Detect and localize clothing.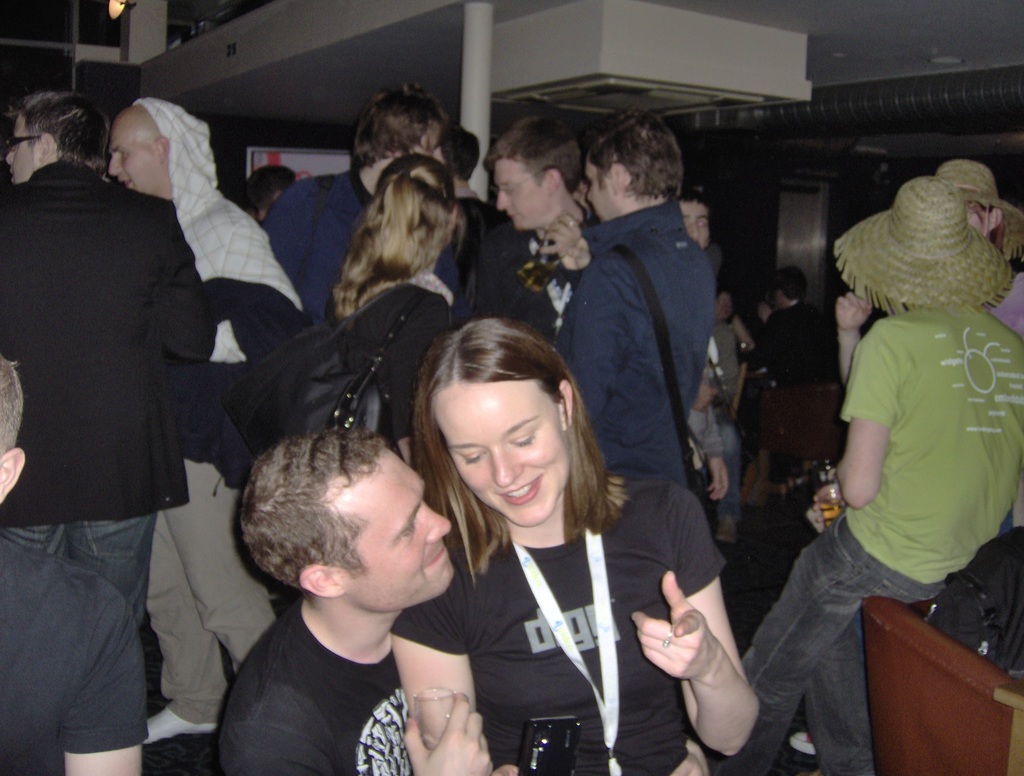
Localized at box(710, 300, 1023, 772).
